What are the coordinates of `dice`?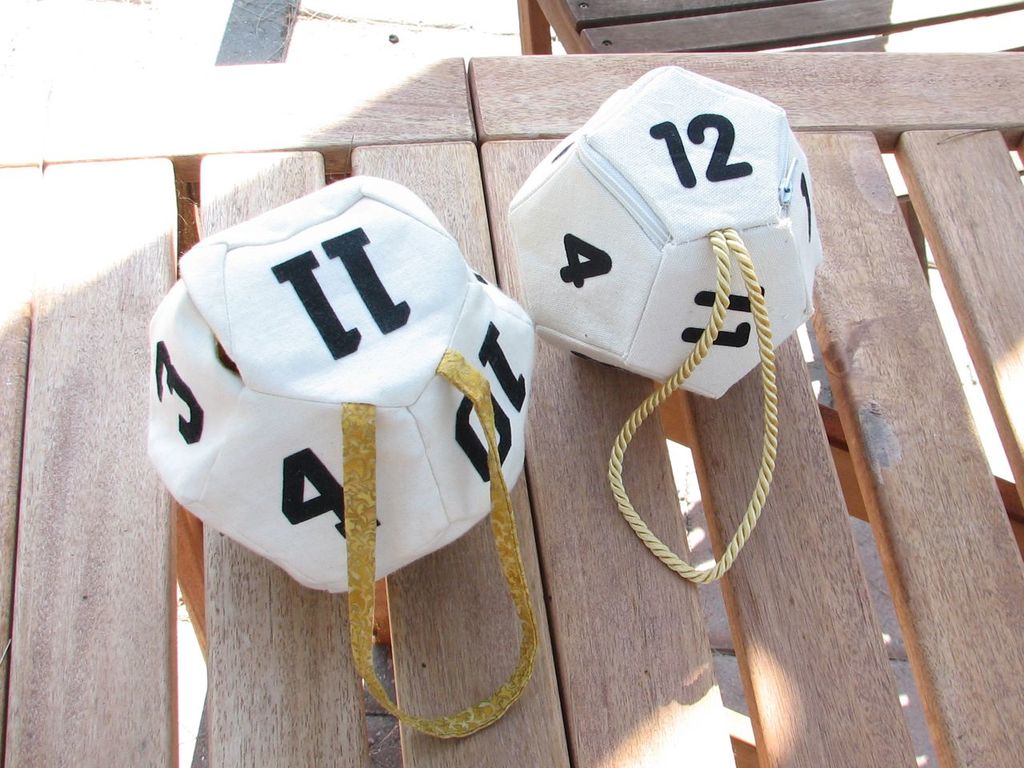
[145, 170, 542, 598].
